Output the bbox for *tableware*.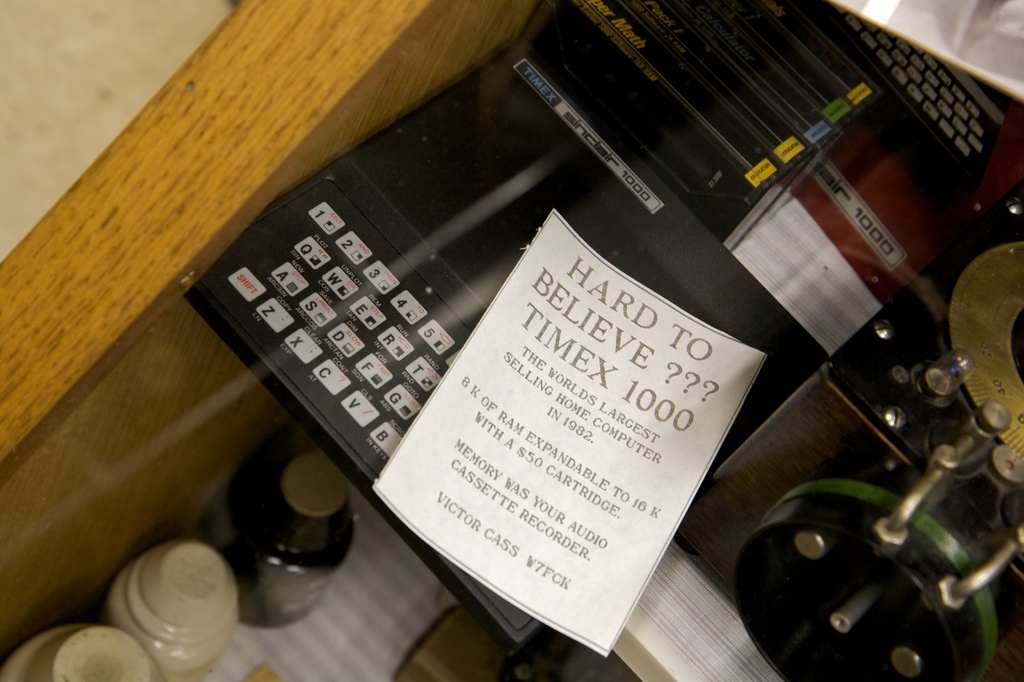
bbox=[96, 528, 239, 669].
